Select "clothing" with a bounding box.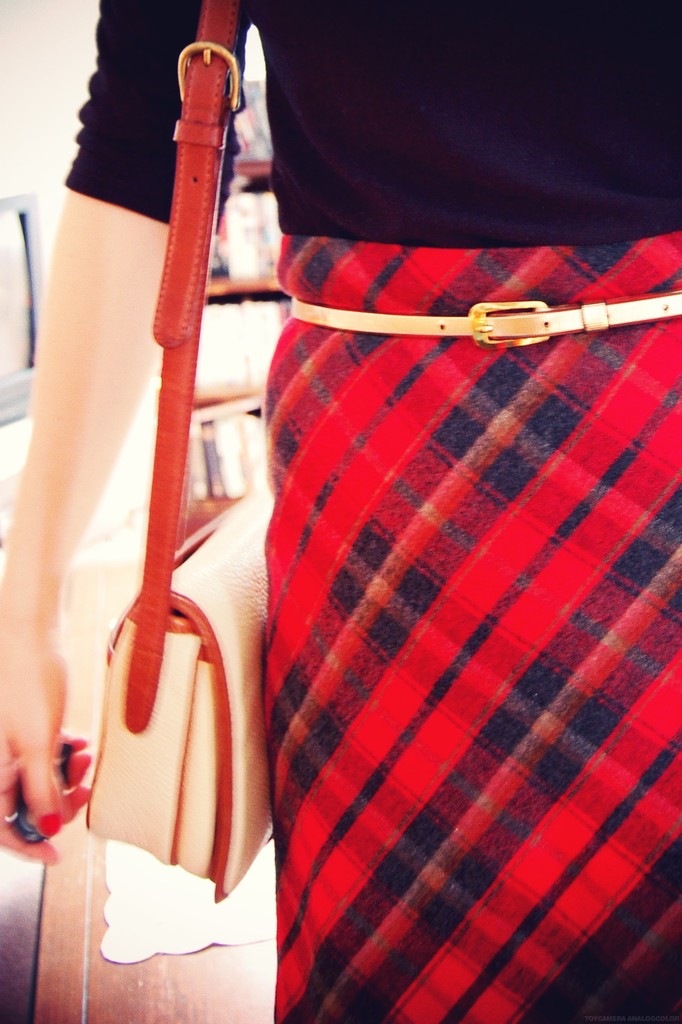
pyautogui.locateOnScreen(53, 0, 680, 1023).
